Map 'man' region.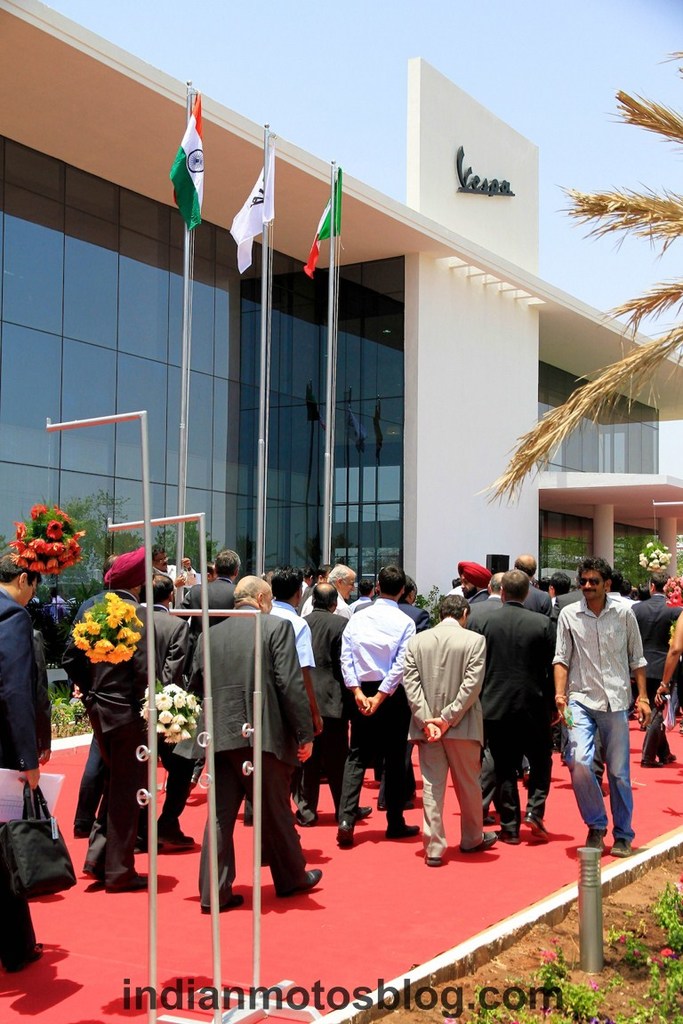
Mapped to [512, 551, 551, 618].
